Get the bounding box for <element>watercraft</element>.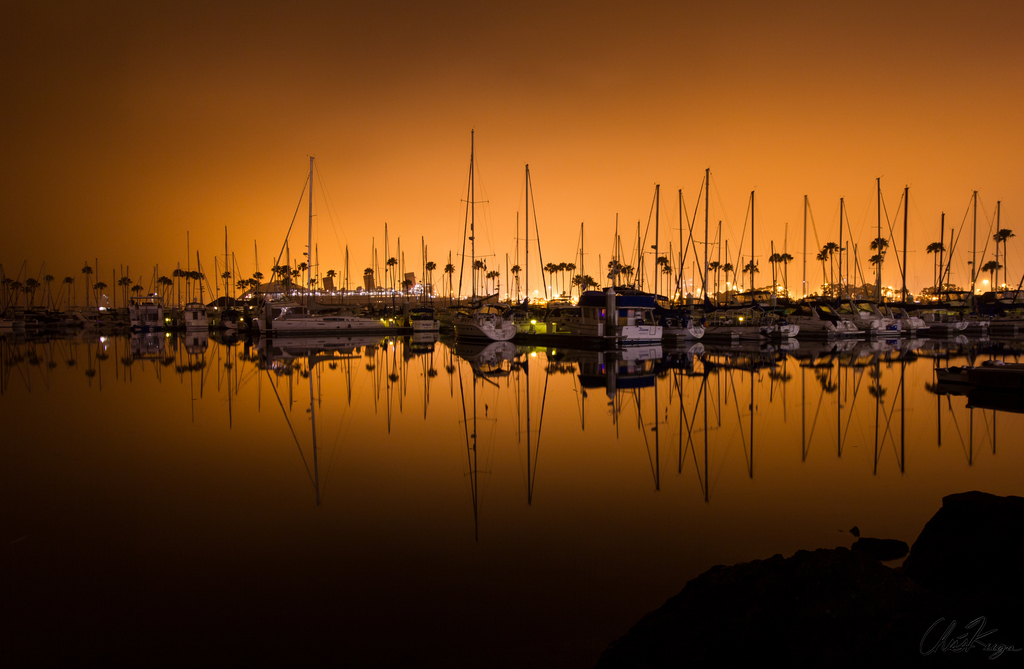
842:299:902:336.
